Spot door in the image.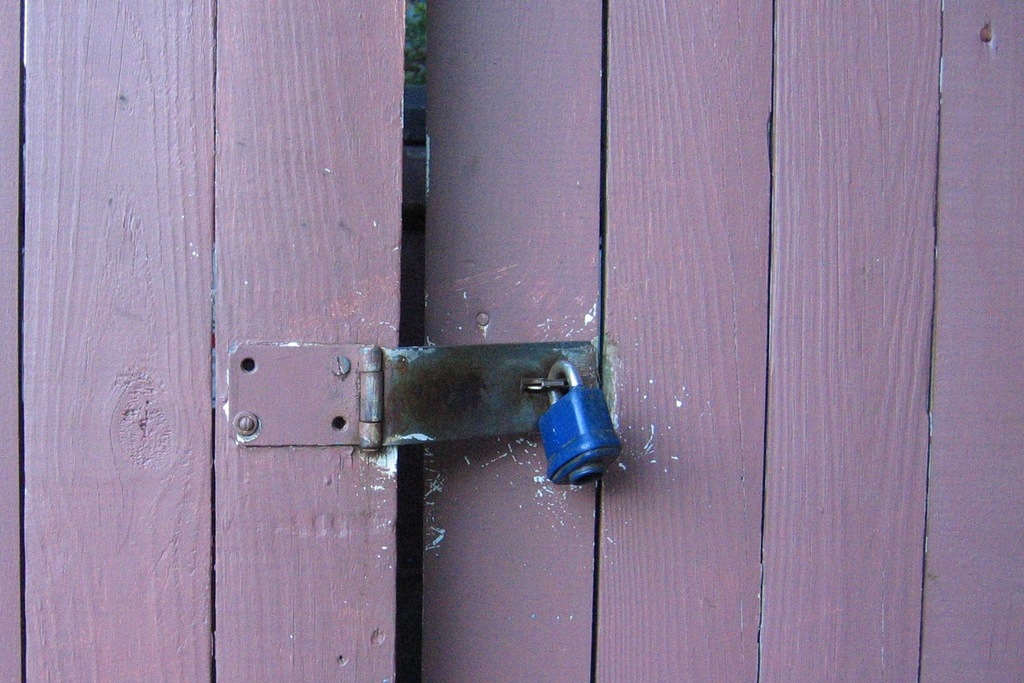
door found at l=0, t=0, r=1023, b=682.
